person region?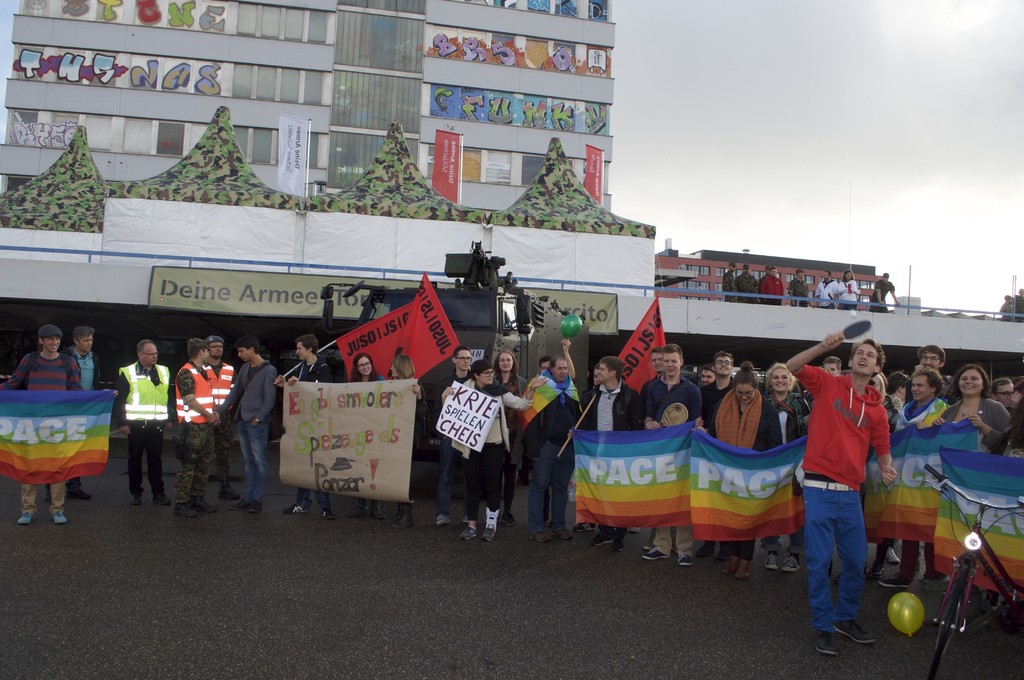
858, 373, 894, 584
